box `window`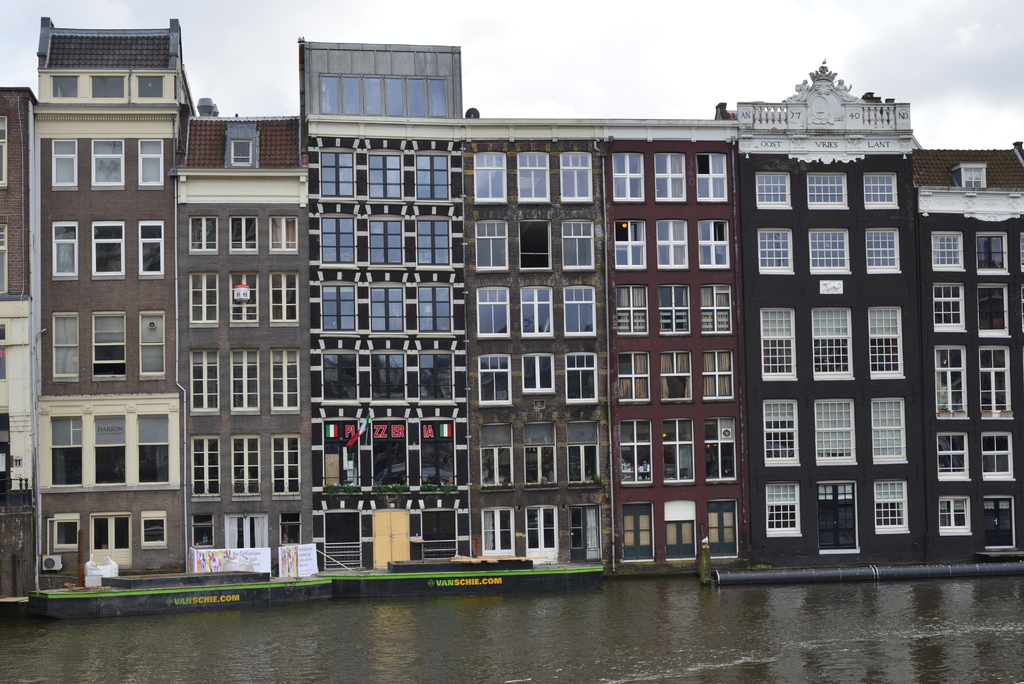
[657, 288, 694, 331]
